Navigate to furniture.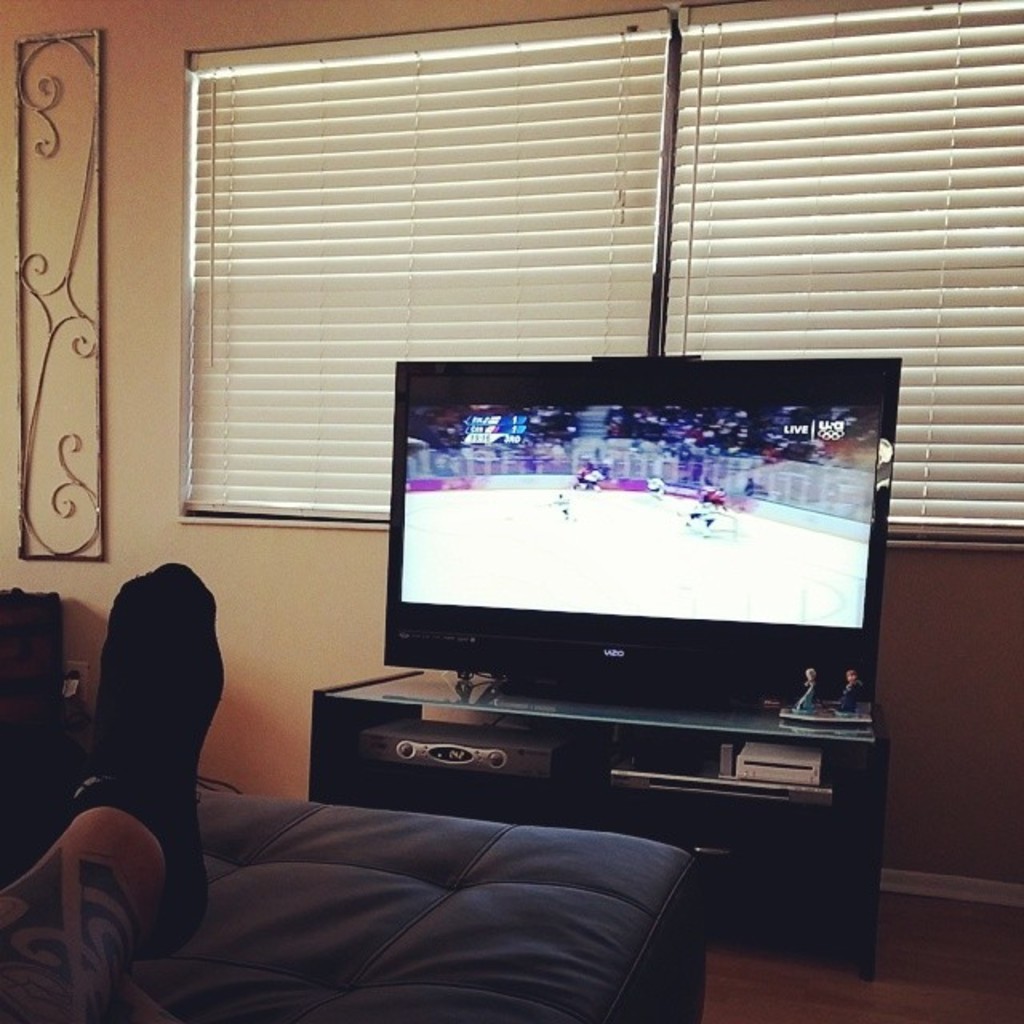
Navigation target: (315,664,890,978).
